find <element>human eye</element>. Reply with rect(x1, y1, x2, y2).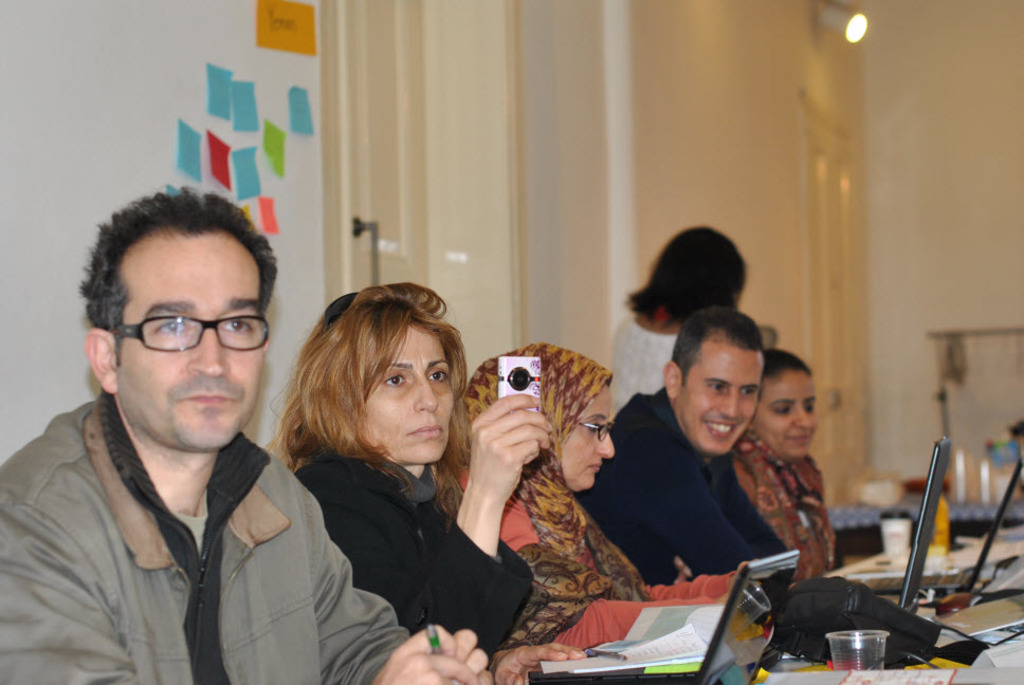
rect(773, 405, 789, 413).
